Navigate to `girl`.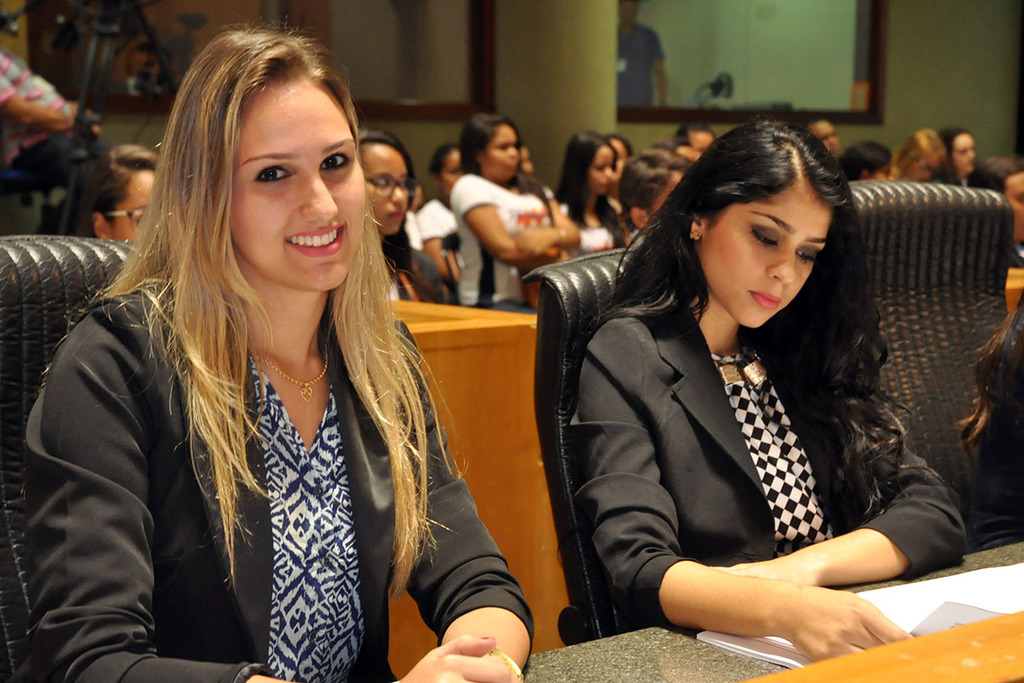
Navigation target: bbox(567, 120, 969, 659).
